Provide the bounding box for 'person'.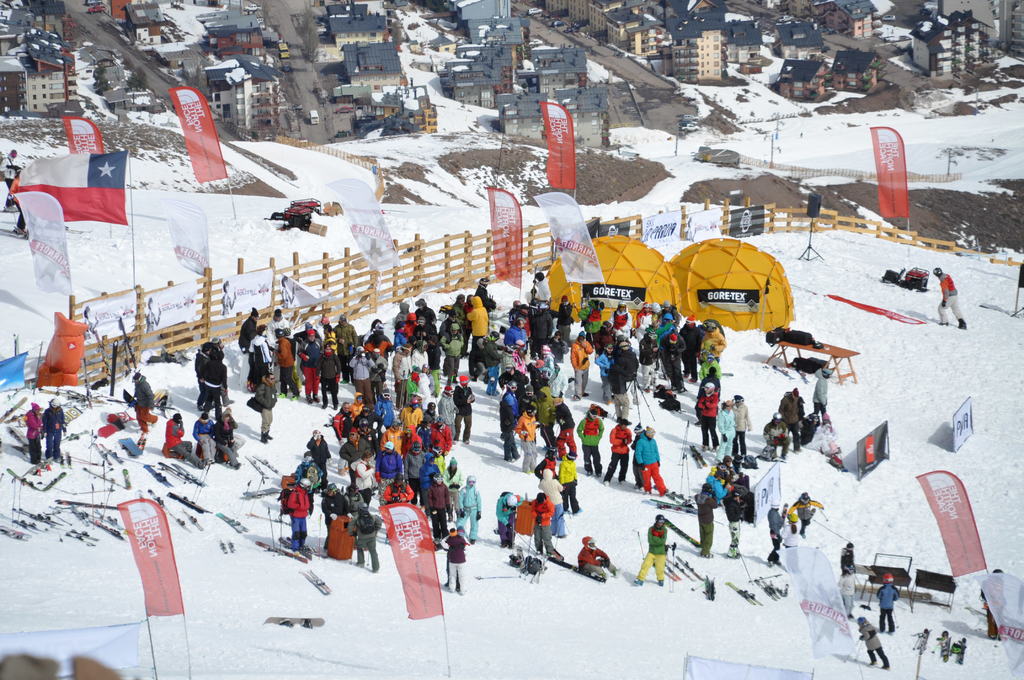
BBox(811, 369, 828, 417).
